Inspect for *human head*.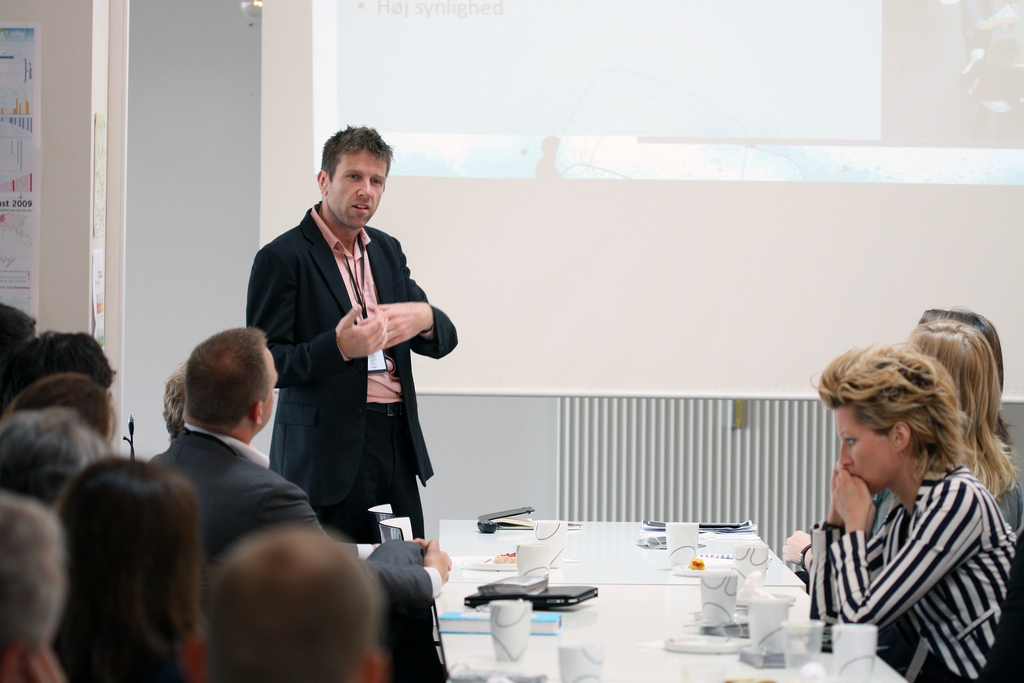
Inspection: BBox(918, 309, 1005, 379).
